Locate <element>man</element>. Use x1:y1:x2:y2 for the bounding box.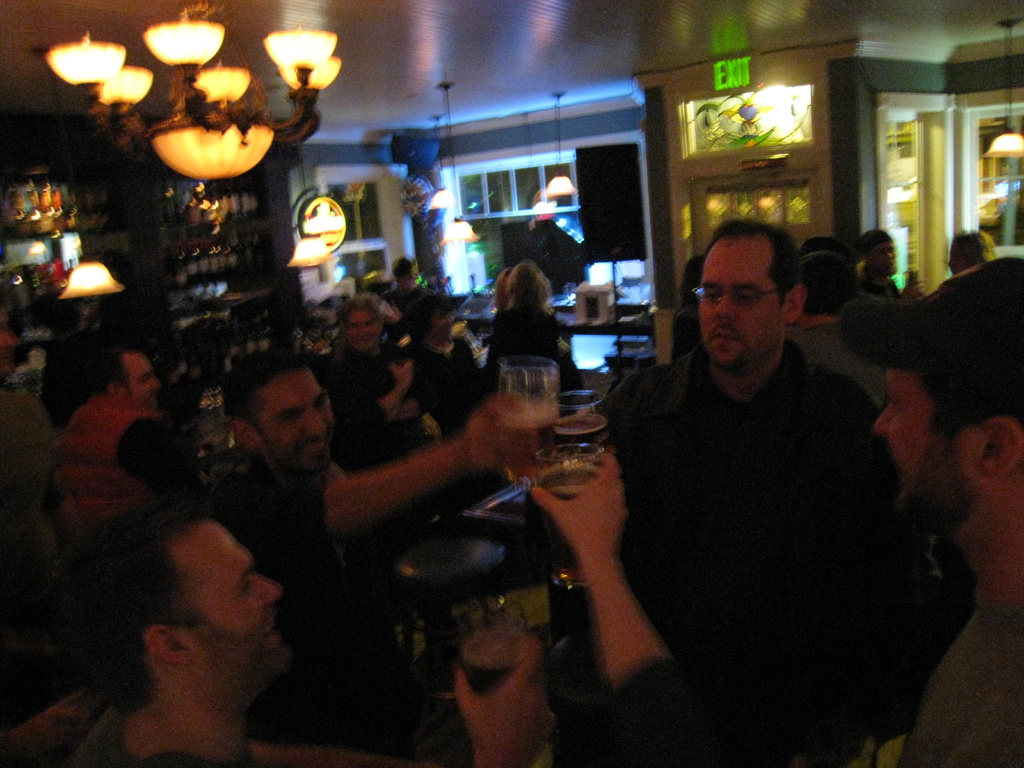
36:342:151:475.
